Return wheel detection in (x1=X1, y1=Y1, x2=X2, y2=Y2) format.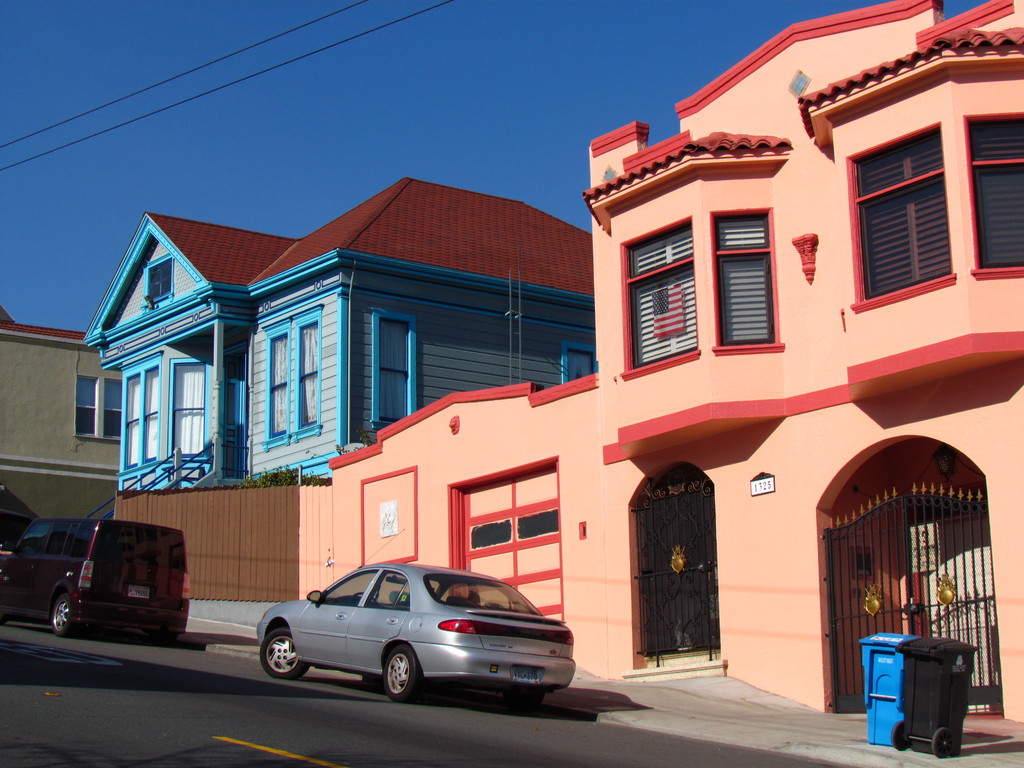
(x1=260, y1=635, x2=308, y2=672).
